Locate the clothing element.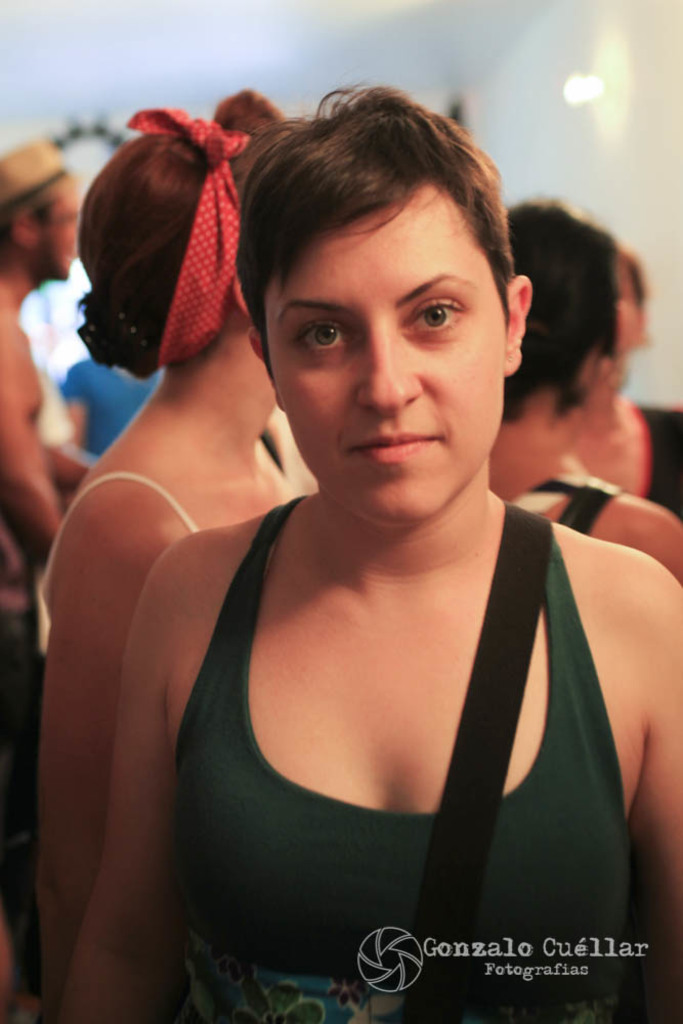
Element bbox: select_region(642, 402, 682, 534).
